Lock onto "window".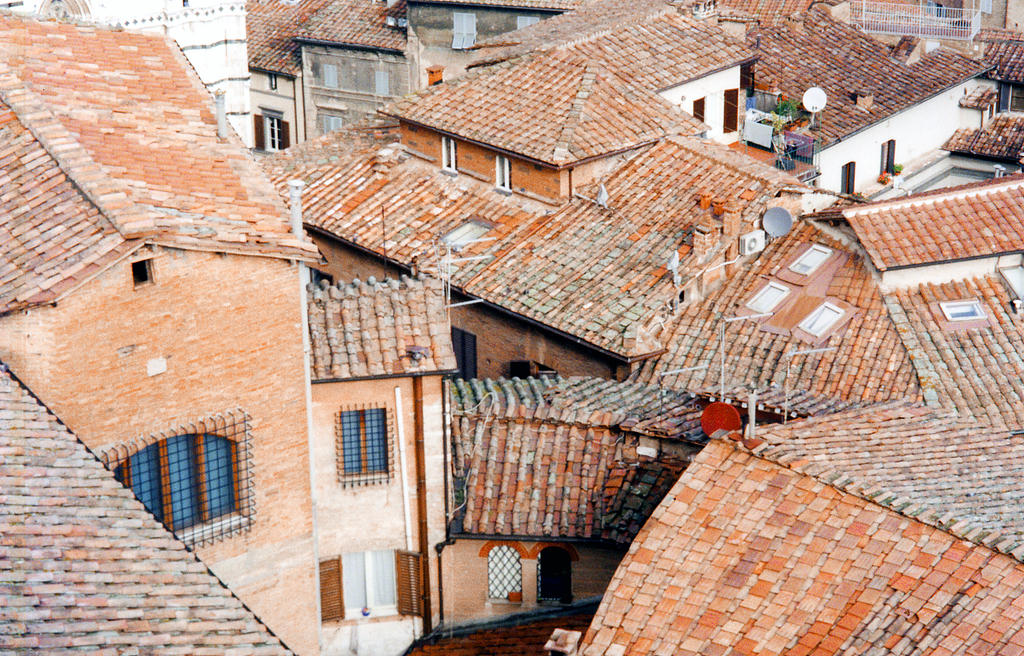
Locked: x1=837 y1=160 x2=860 y2=193.
